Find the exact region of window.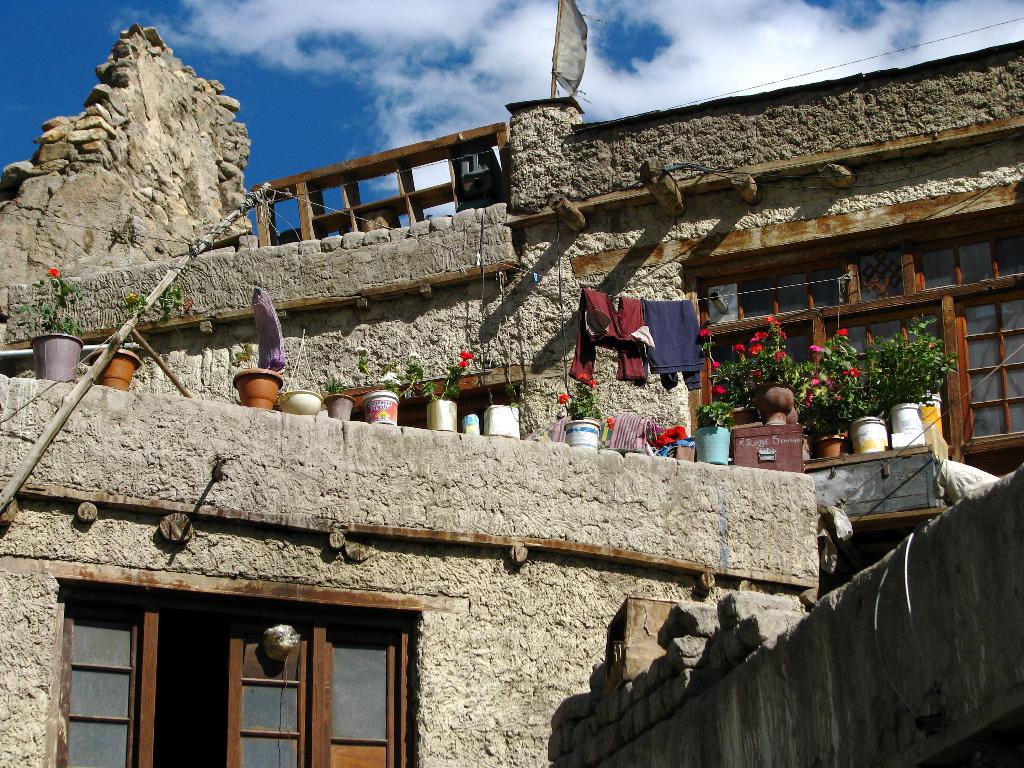
Exact region: 570:179:1023:478.
